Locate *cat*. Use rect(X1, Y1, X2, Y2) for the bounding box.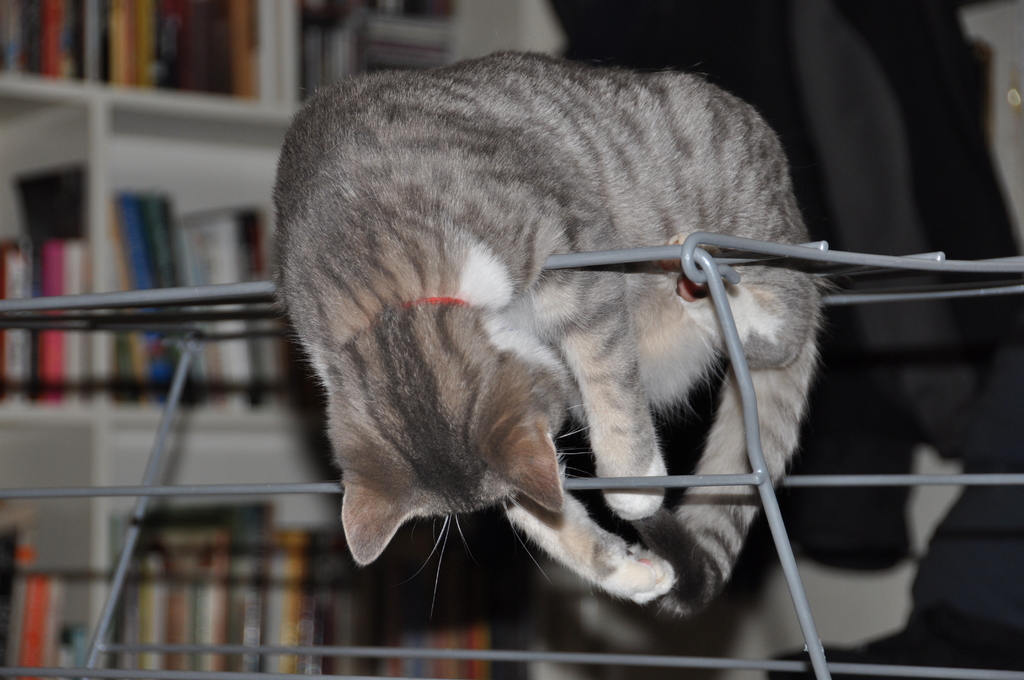
rect(278, 48, 825, 624).
